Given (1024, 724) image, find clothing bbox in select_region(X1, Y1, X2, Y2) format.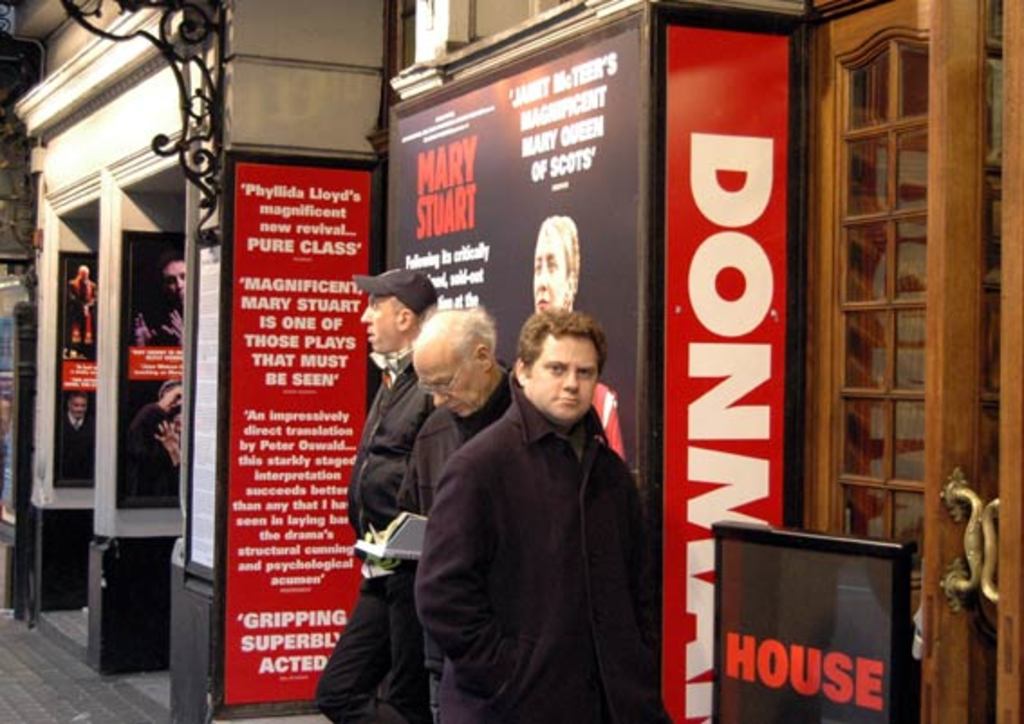
select_region(60, 412, 98, 484).
